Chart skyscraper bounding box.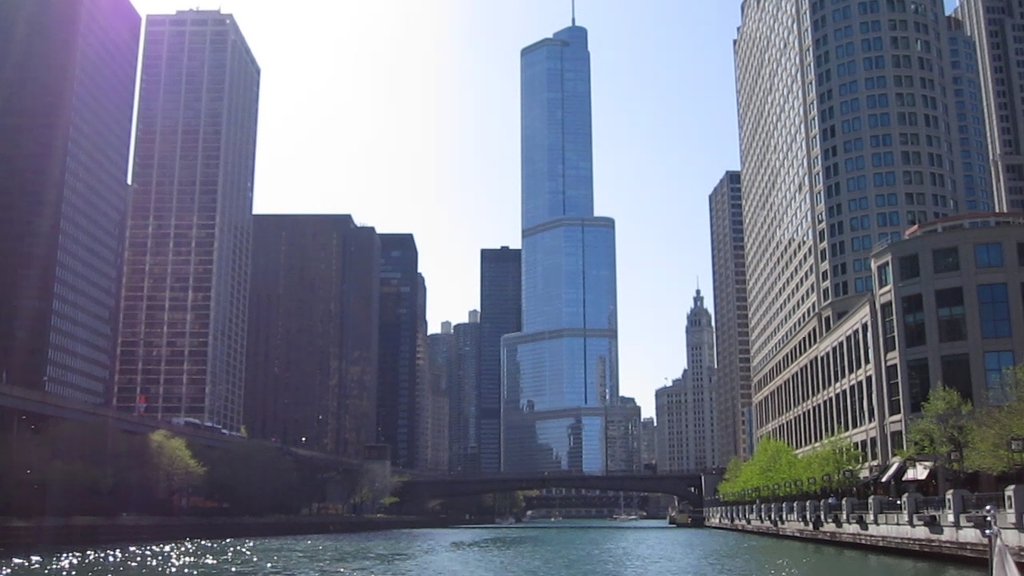
Charted: (x1=682, y1=287, x2=718, y2=474).
